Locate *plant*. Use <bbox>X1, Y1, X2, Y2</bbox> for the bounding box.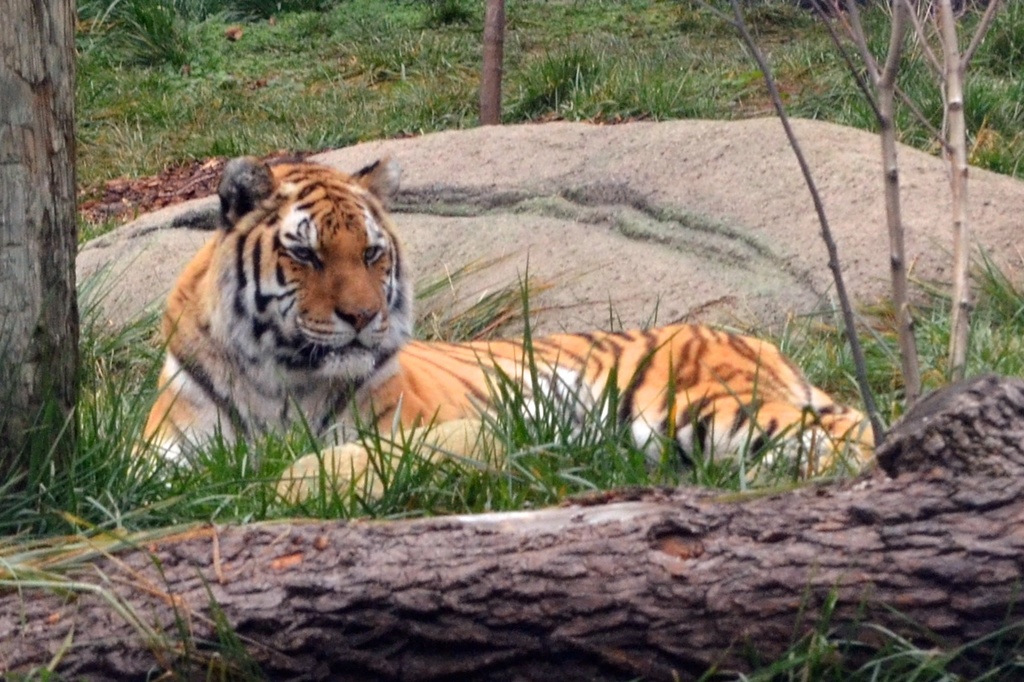
<bbox>84, 0, 484, 239</bbox>.
